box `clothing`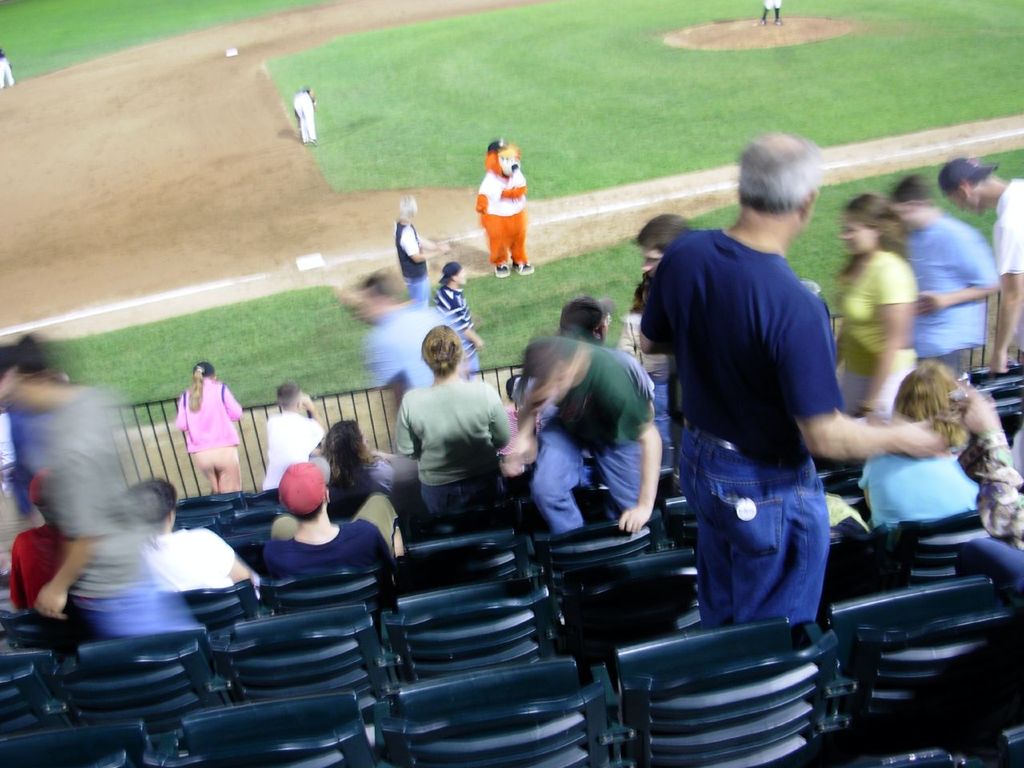
854:434:976:524
